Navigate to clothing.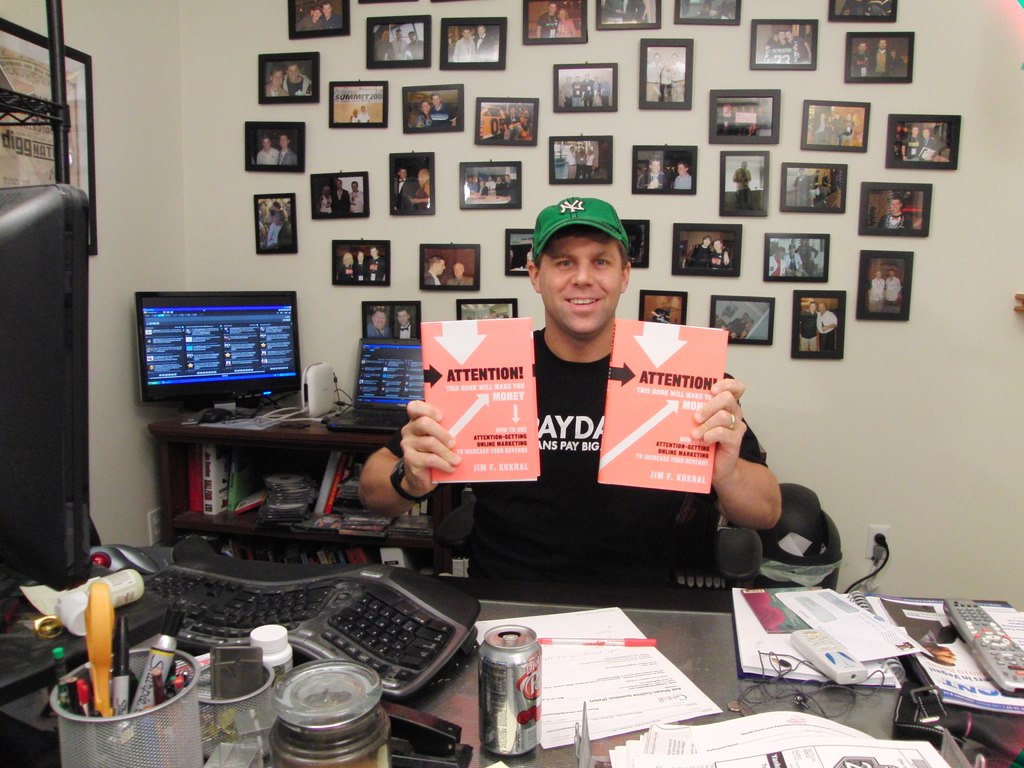
Navigation target: 538 14 557 38.
